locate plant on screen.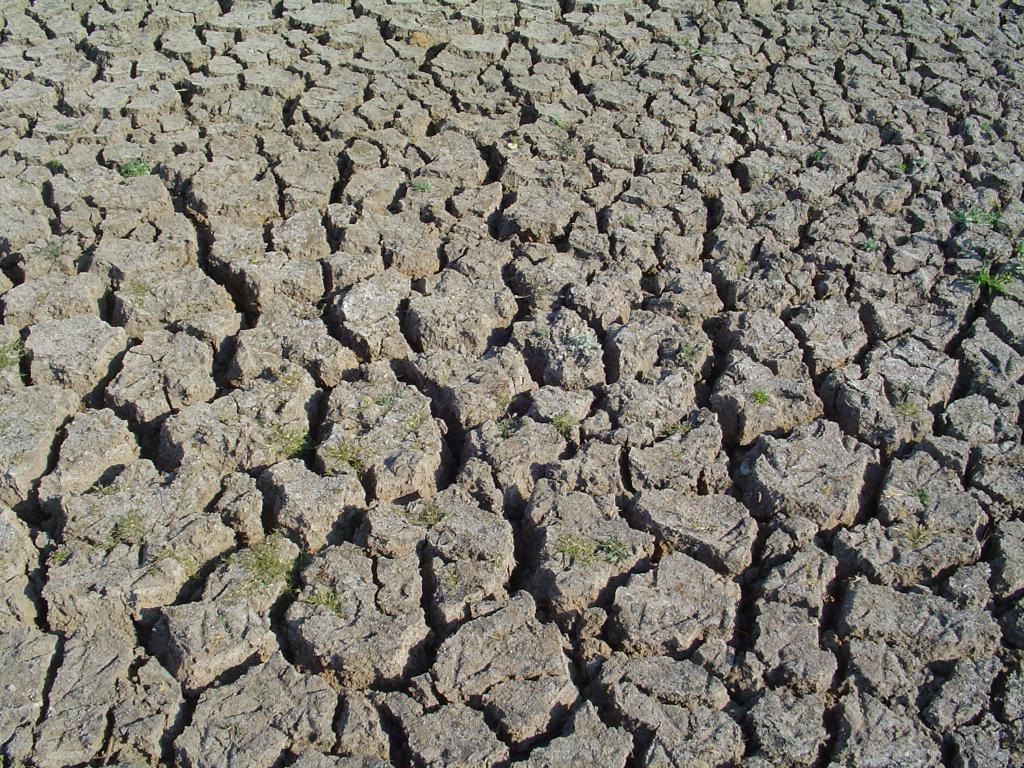
On screen at [left=911, top=484, right=931, bottom=510].
